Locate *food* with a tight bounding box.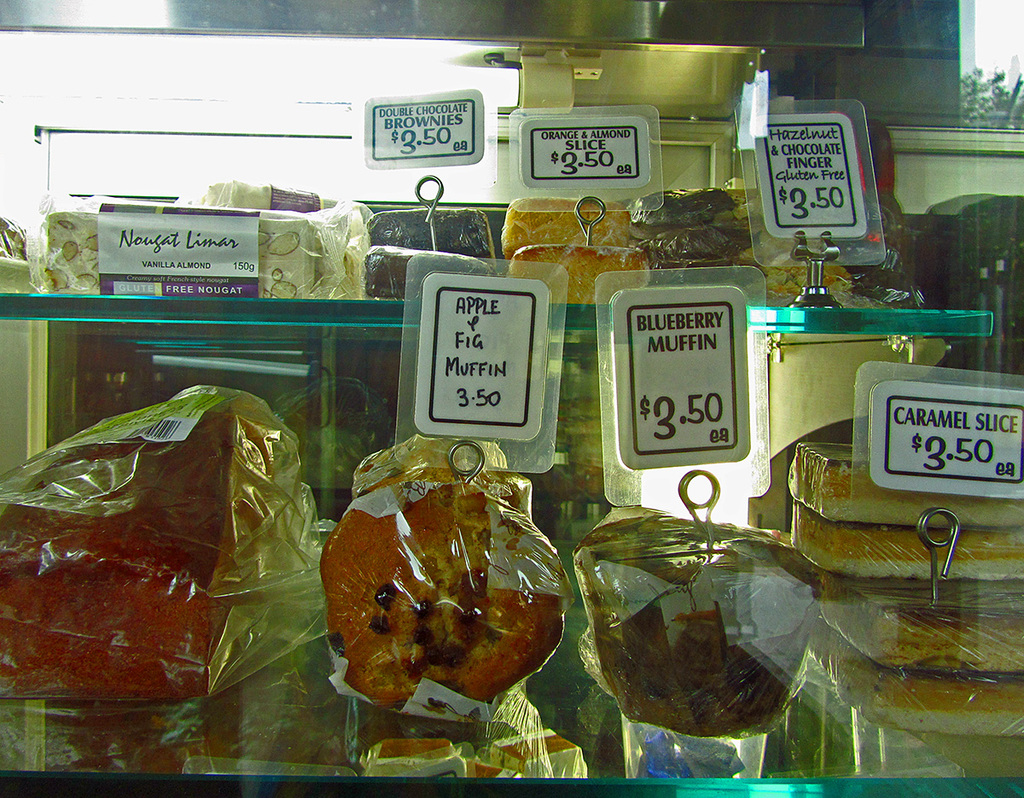
356 437 509 491.
